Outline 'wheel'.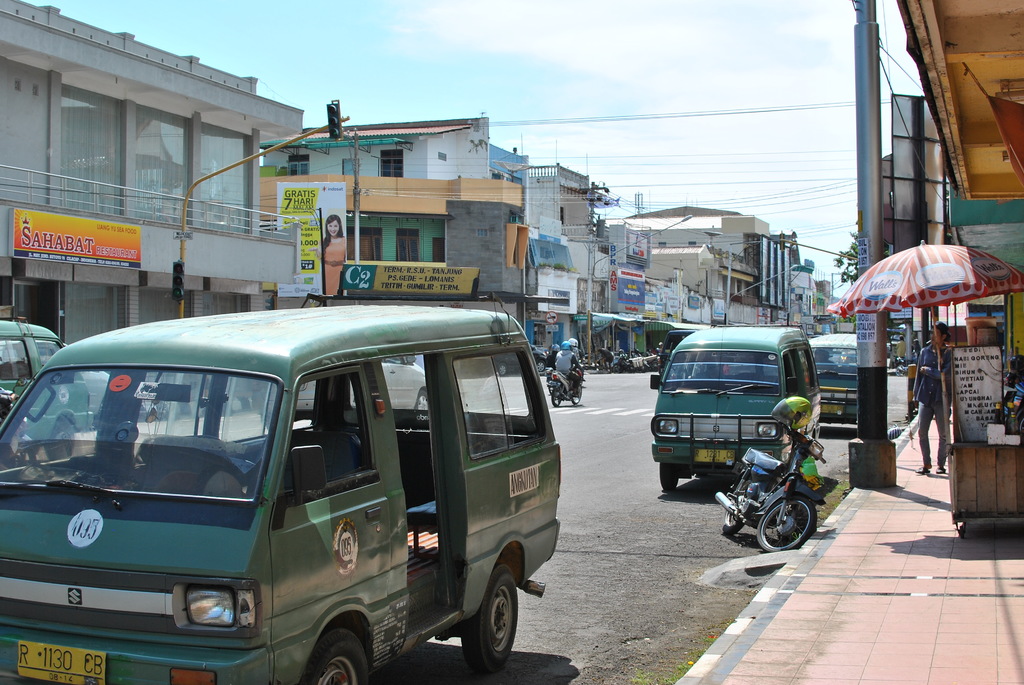
Outline: x1=548 y1=385 x2=564 y2=407.
